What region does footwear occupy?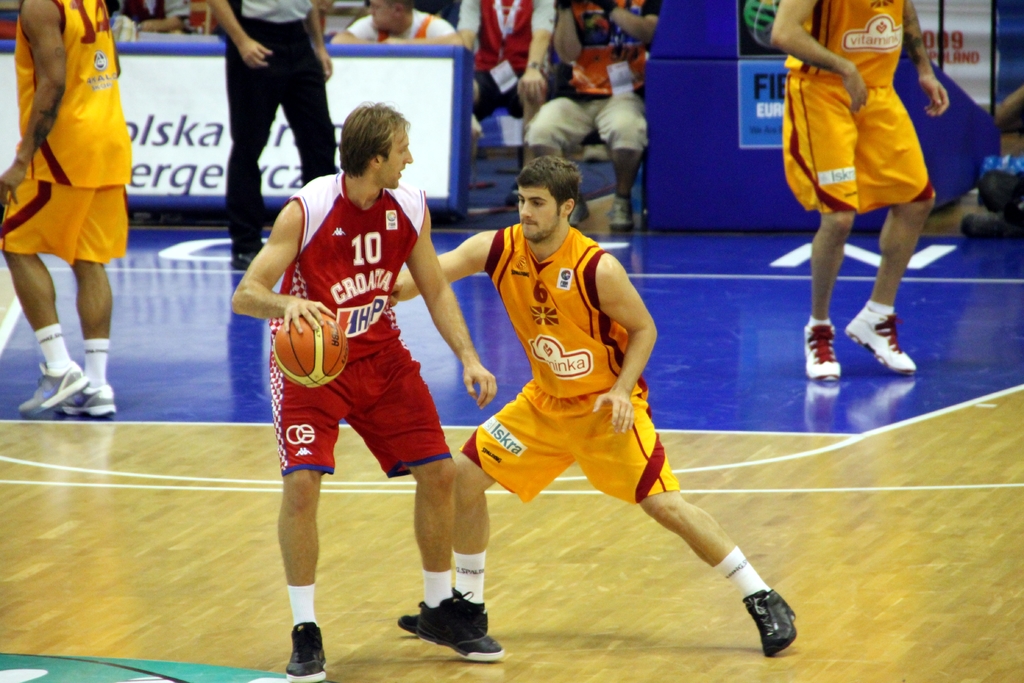
(left=394, top=585, right=489, bottom=643).
